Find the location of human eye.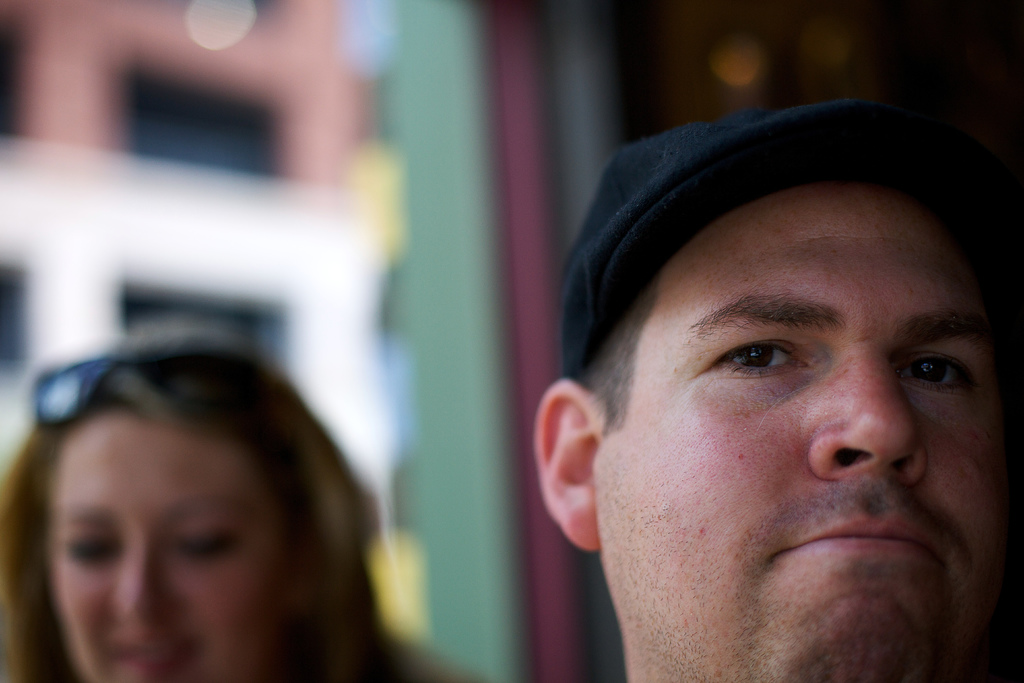
Location: (left=723, top=339, right=824, bottom=397).
